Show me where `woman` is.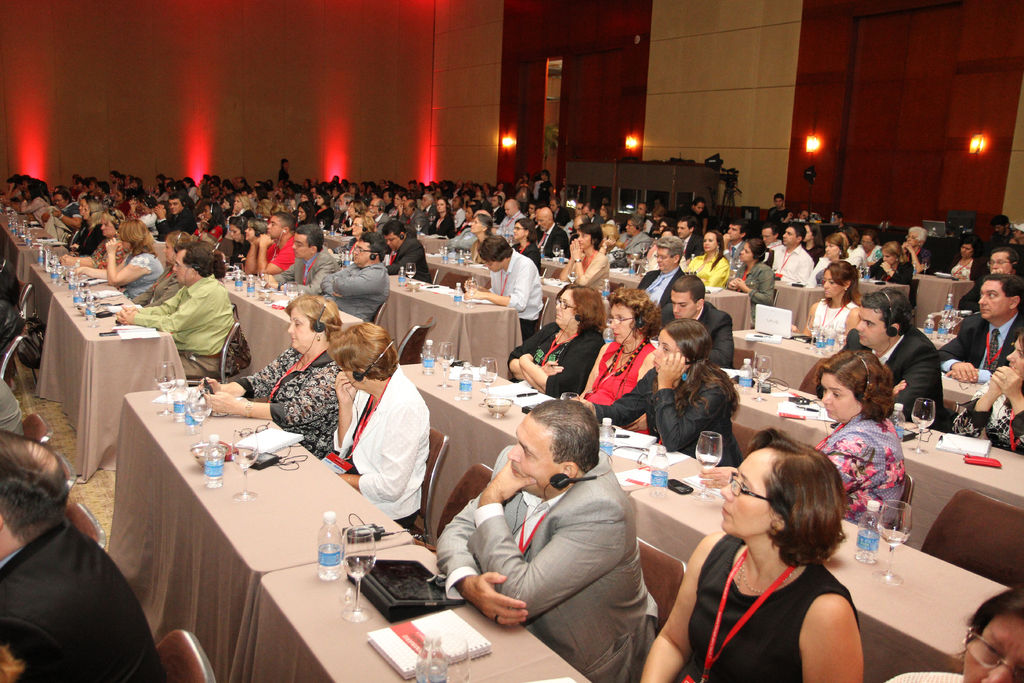
`woman` is at <bbox>192, 295, 346, 457</bbox>.
